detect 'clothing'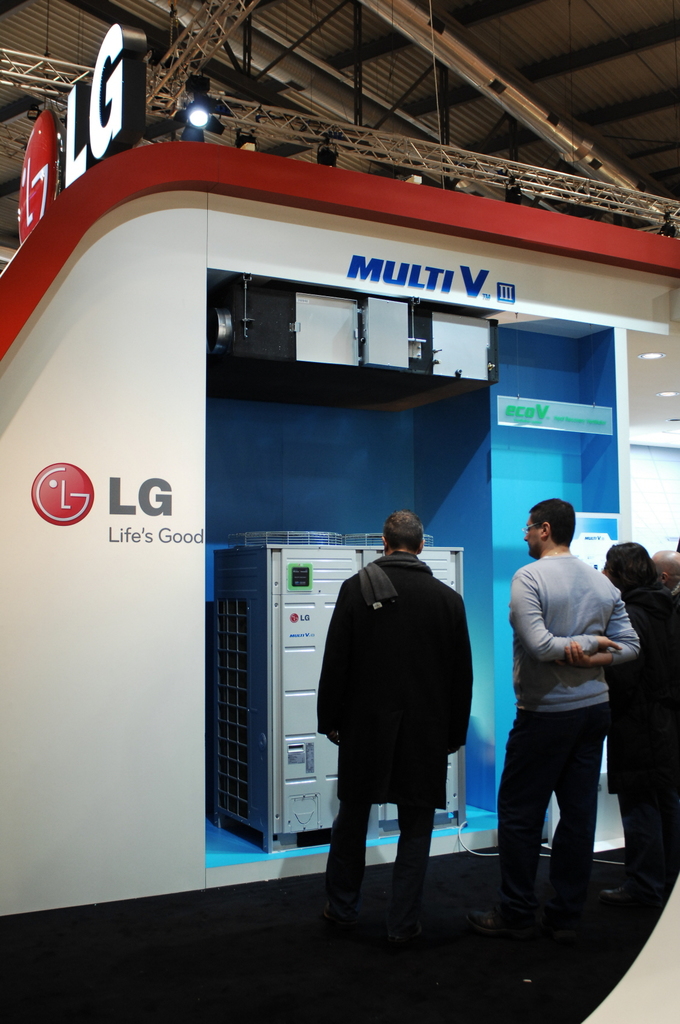
left=317, top=547, right=473, bottom=950
